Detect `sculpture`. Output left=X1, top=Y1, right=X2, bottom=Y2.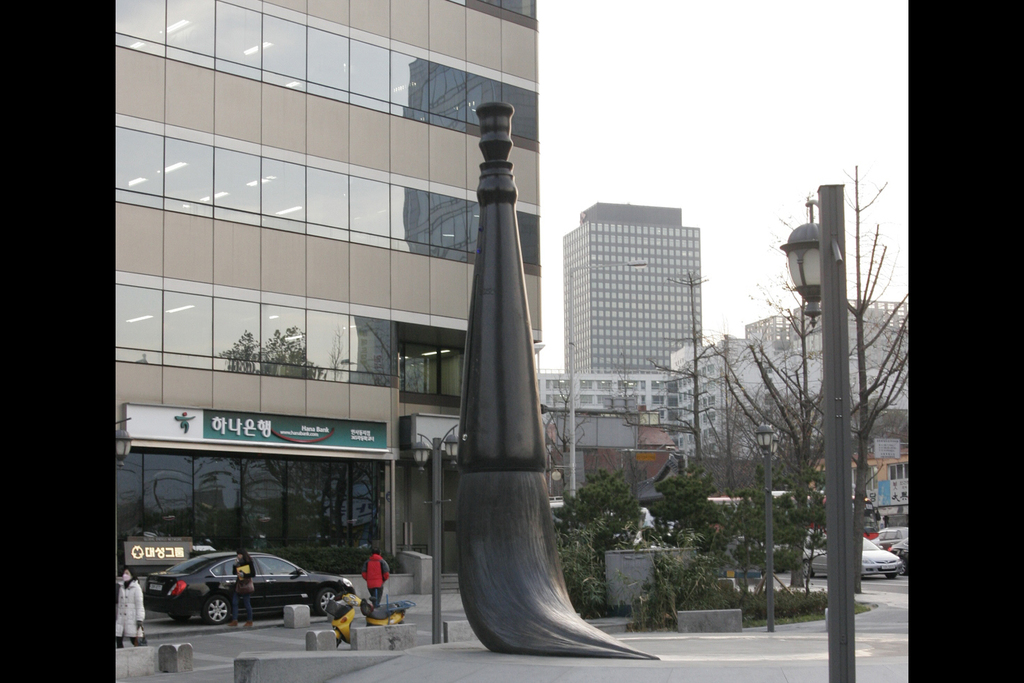
left=425, top=60, right=620, bottom=653.
